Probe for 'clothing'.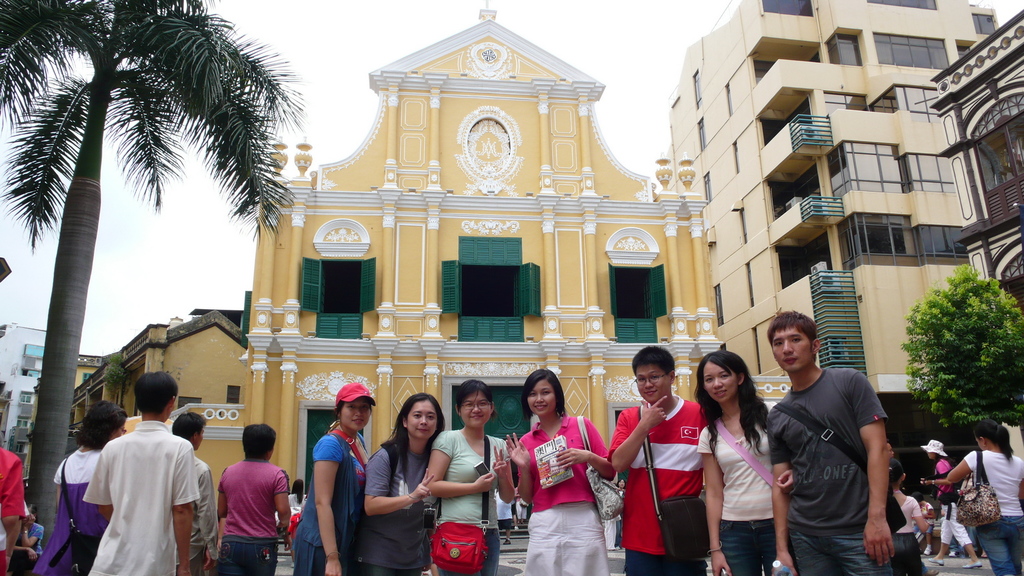
Probe result: <box>292,492,306,515</box>.
